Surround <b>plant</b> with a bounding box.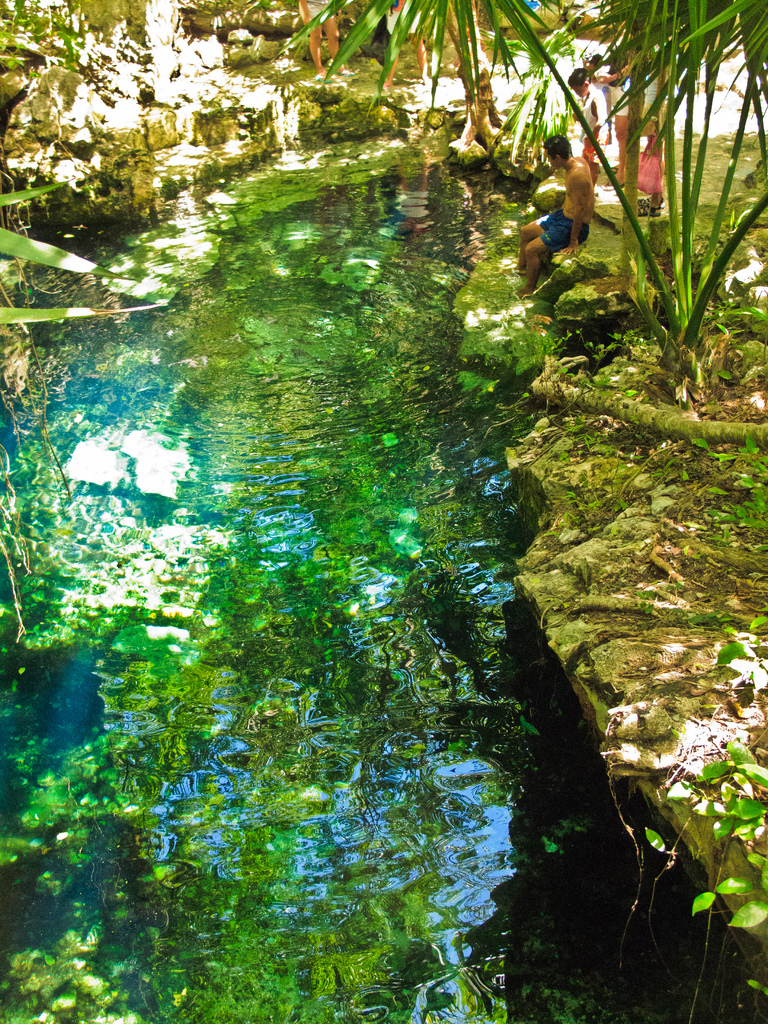
box=[637, 413, 767, 531].
